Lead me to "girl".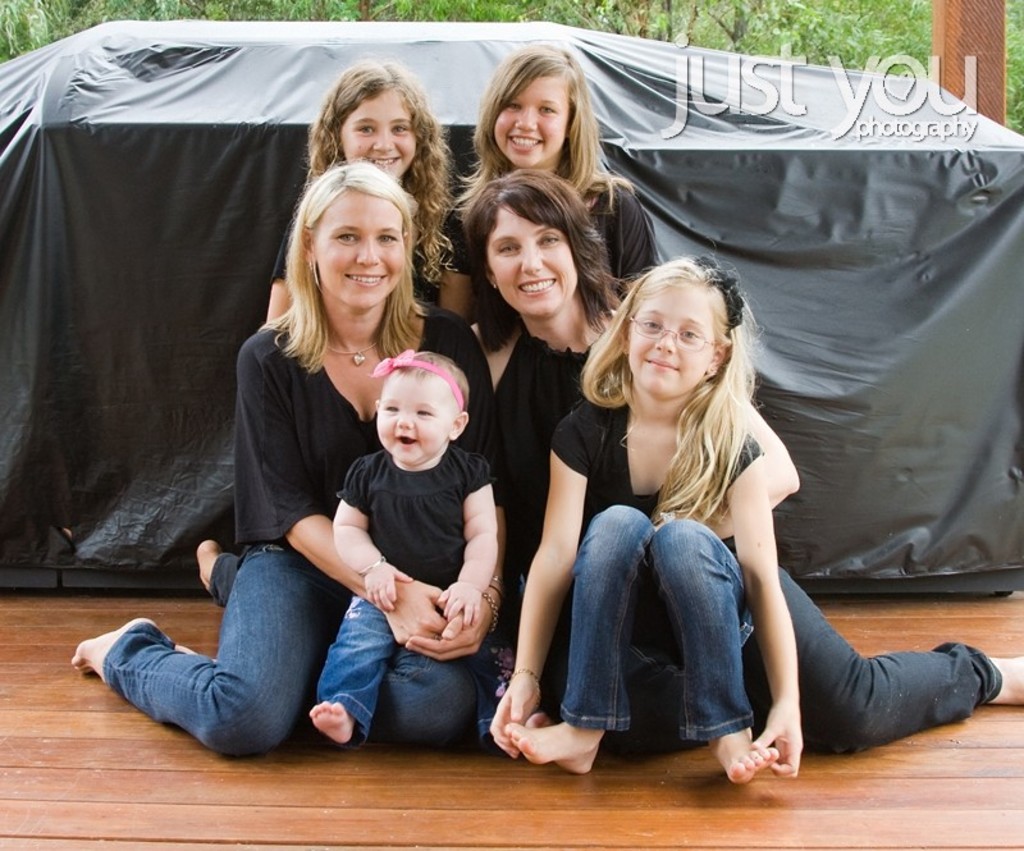
Lead to box=[311, 352, 500, 745].
